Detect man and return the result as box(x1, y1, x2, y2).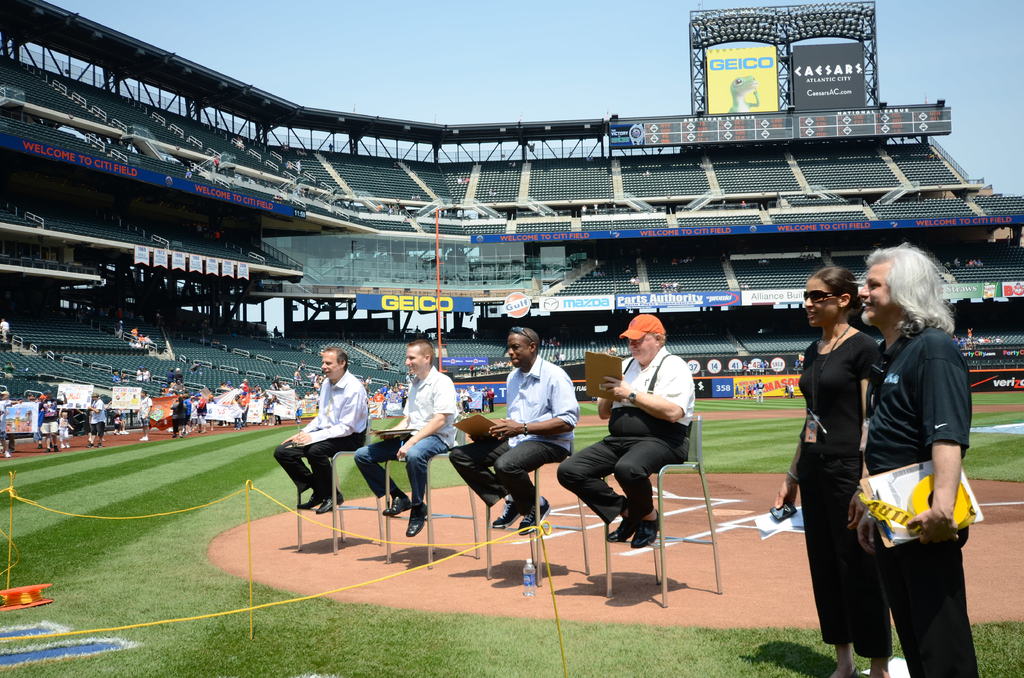
box(38, 389, 67, 452).
